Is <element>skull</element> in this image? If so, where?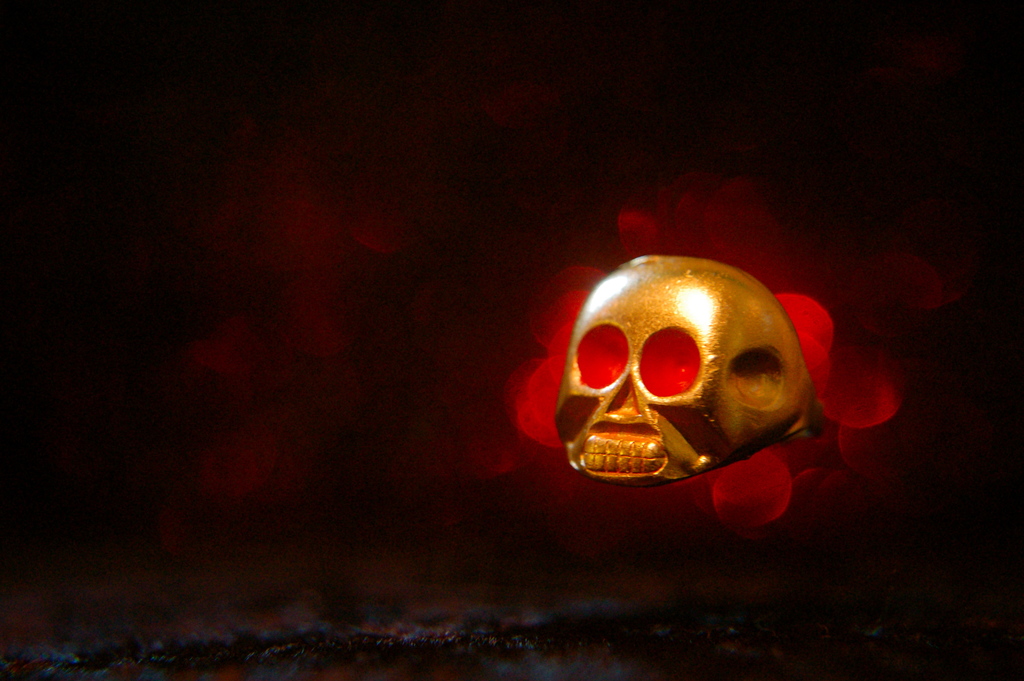
Yes, at Rect(548, 254, 819, 509).
